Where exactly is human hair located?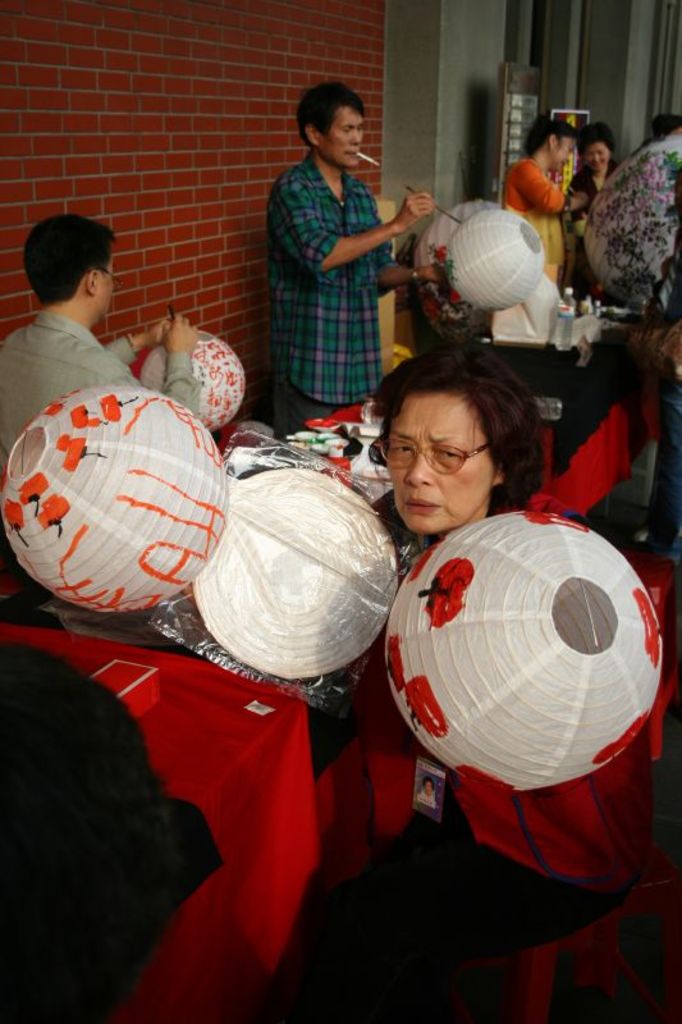
Its bounding box is (left=418, top=777, right=438, bottom=795).
